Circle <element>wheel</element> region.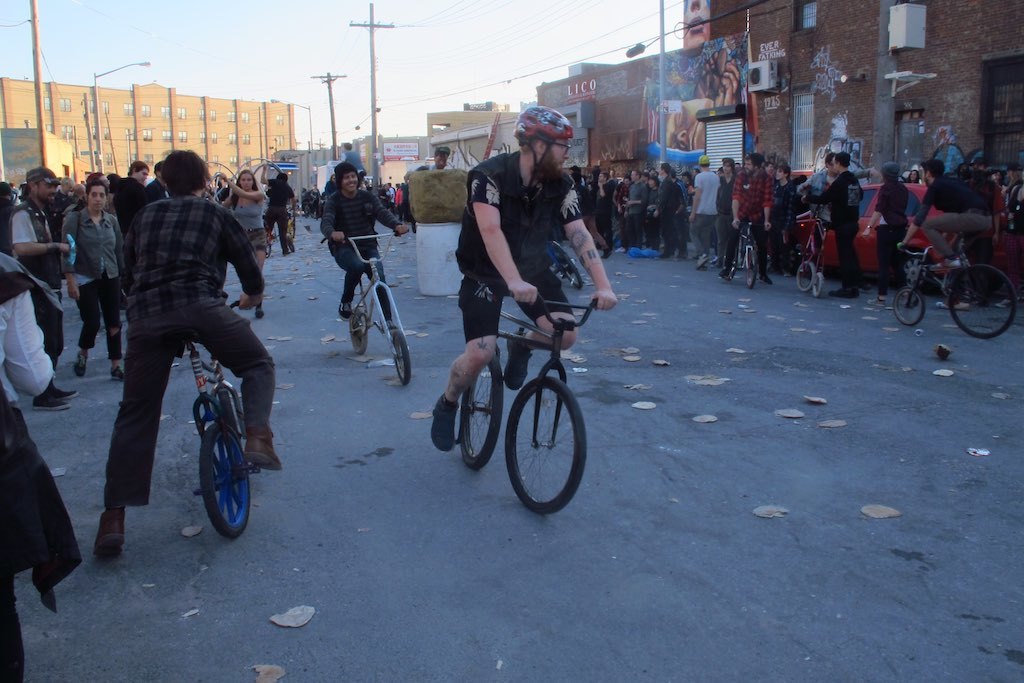
Region: bbox=(946, 264, 1021, 338).
